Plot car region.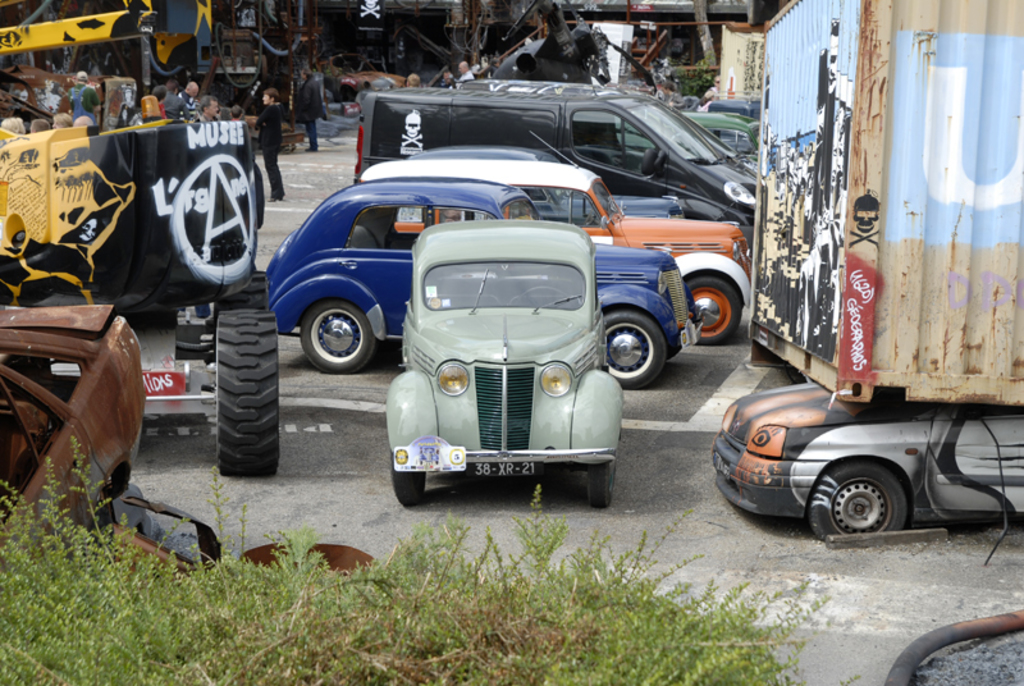
Plotted at <bbox>357, 154, 753, 343</bbox>.
